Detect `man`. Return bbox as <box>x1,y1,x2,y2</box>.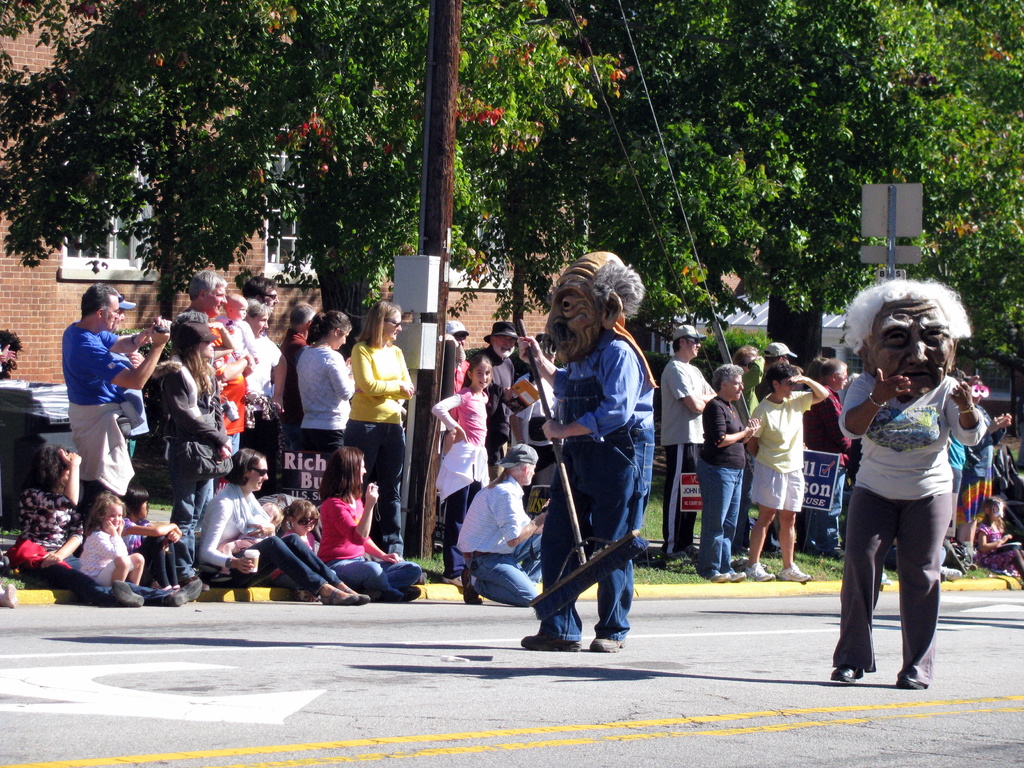
<box>472,320,521,471</box>.
